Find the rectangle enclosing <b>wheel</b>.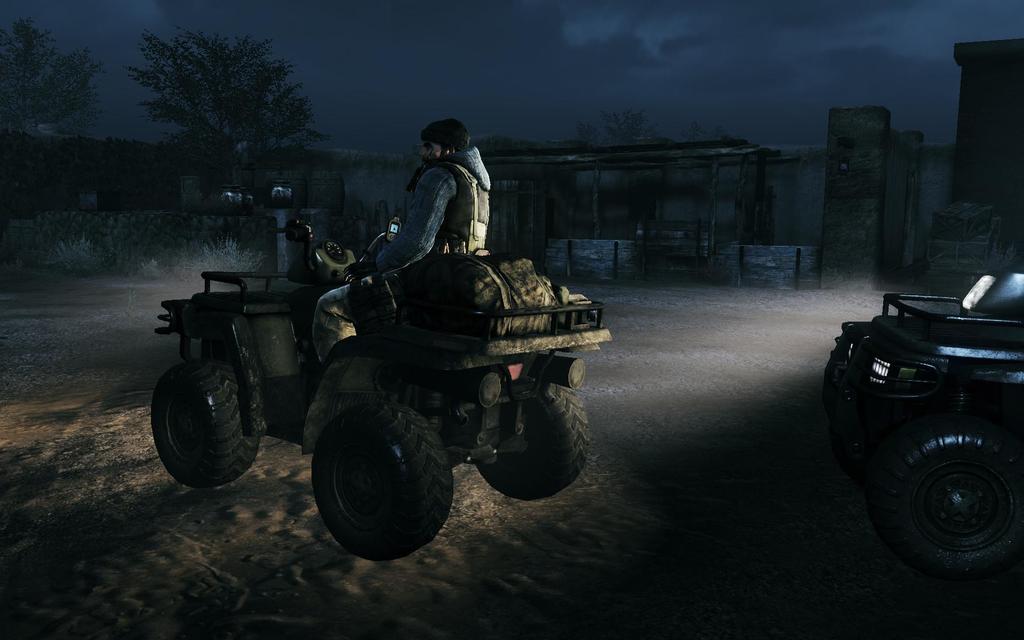
pyautogui.locateOnScreen(150, 349, 258, 486).
